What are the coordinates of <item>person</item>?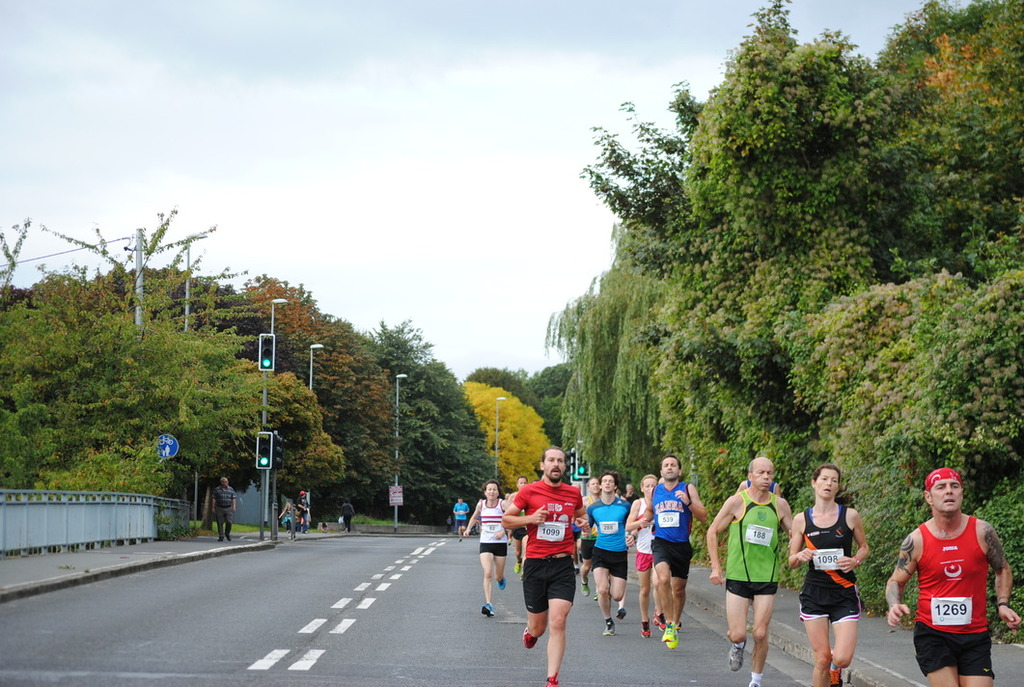
<region>510, 455, 600, 669</region>.
